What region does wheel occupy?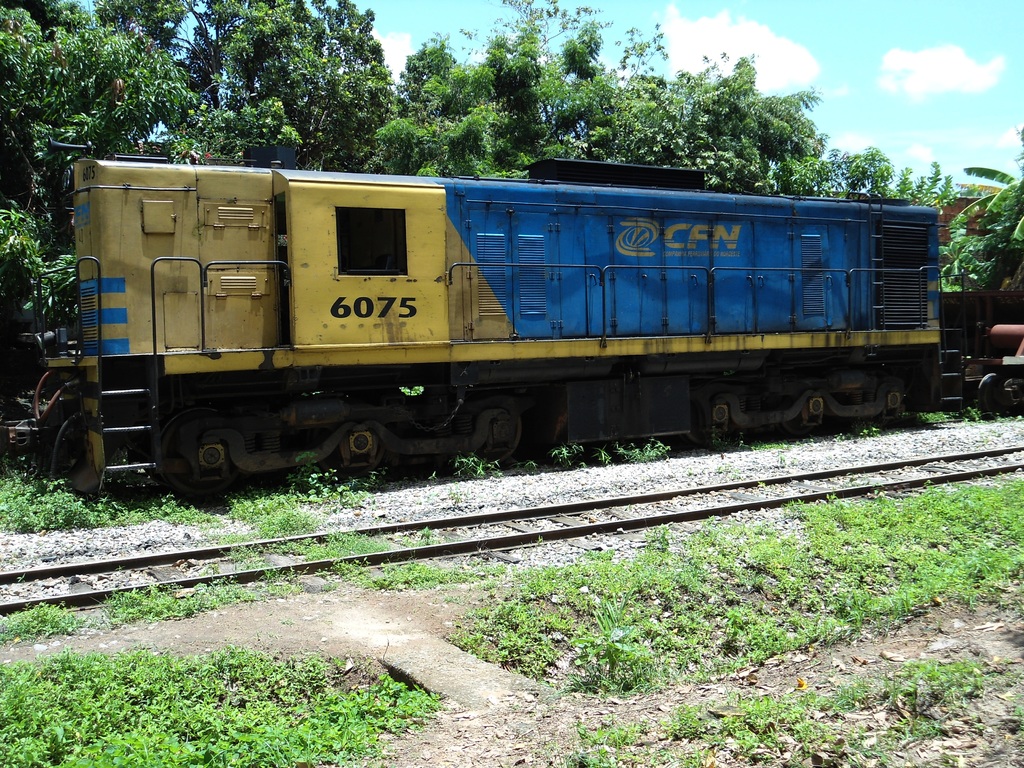
x1=138, y1=403, x2=252, y2=470.
